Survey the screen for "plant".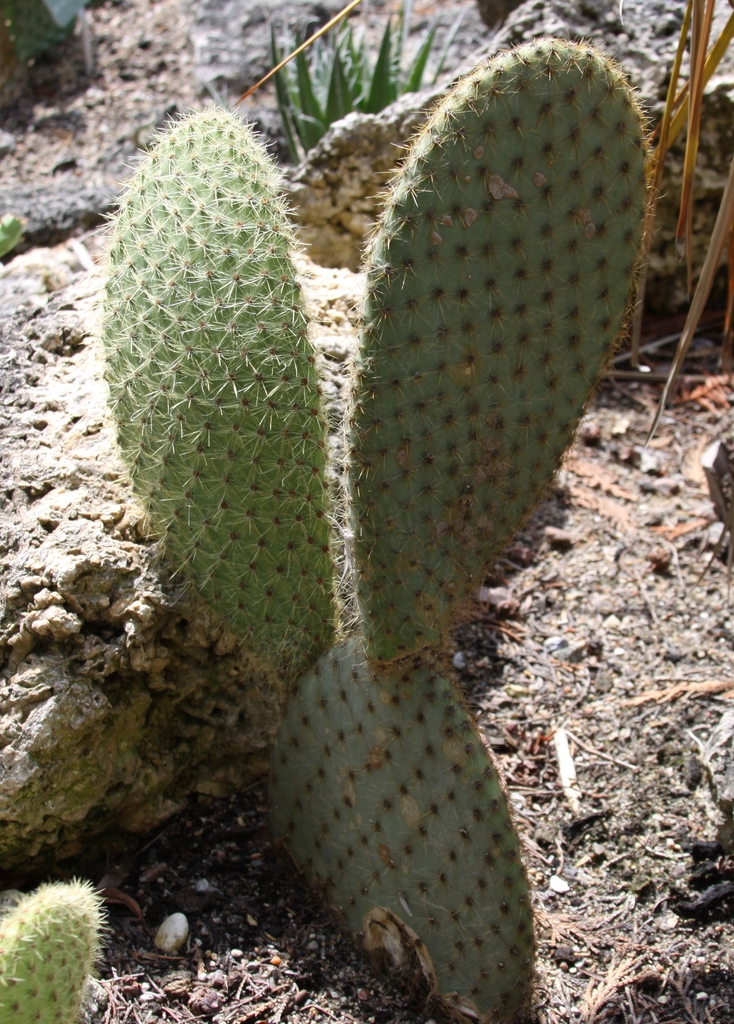
Survey found: {"x1": 0, "y1": 206, "x2": 24, "y2": 262}.
